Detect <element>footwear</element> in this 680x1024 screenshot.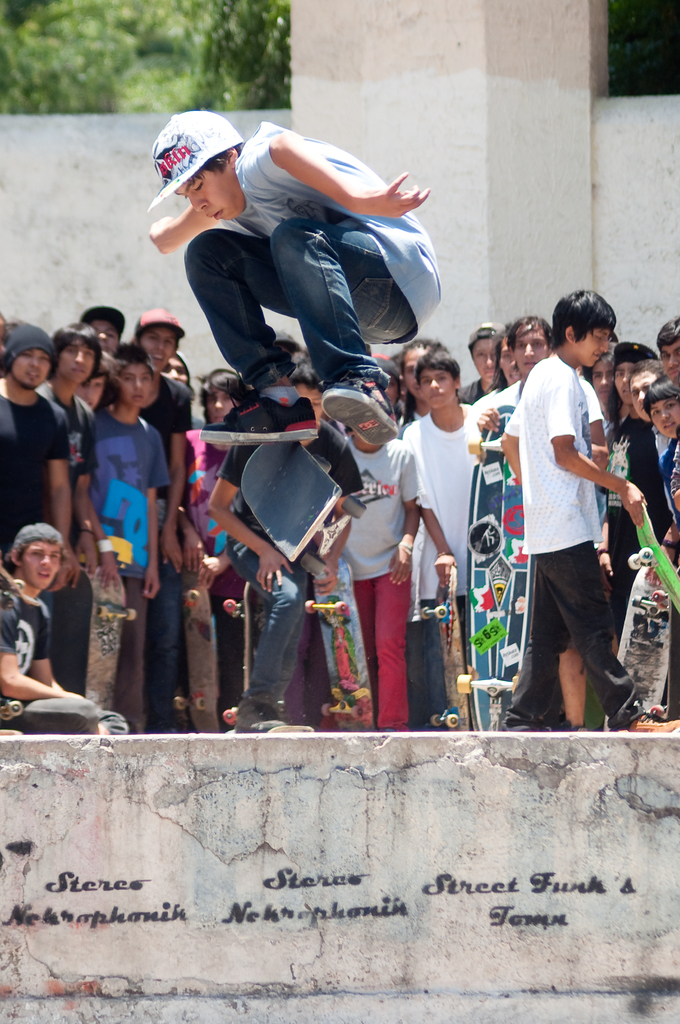
Detection: 237, 713, 304, 732.
